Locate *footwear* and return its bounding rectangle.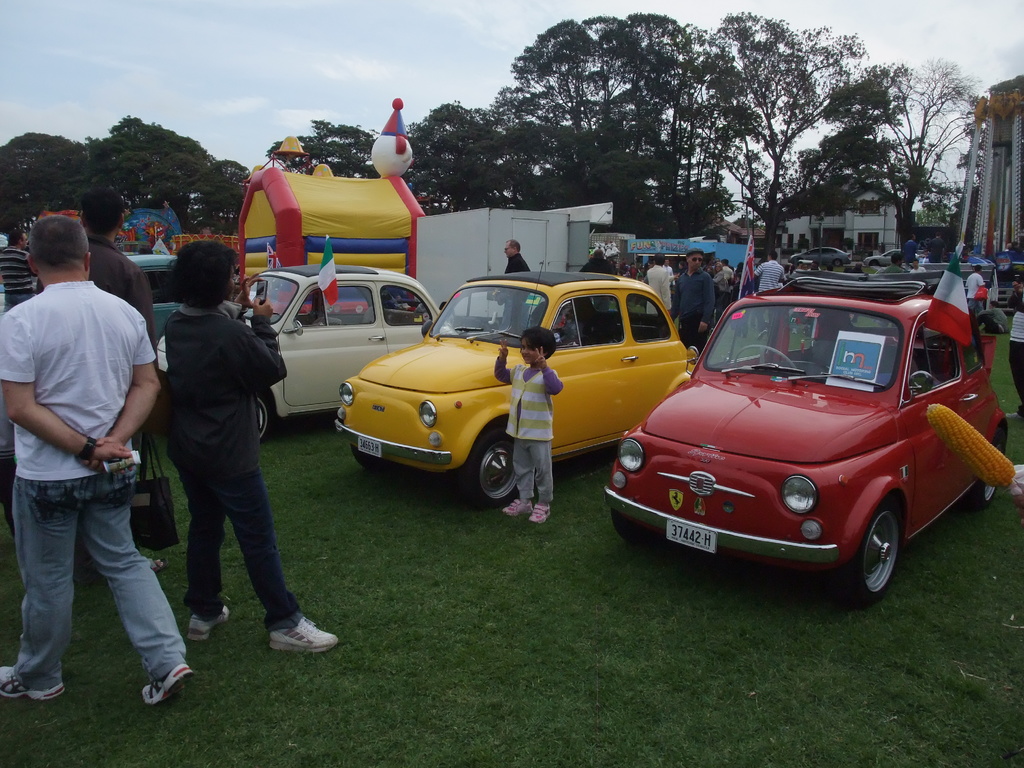
(745, 331, 748, 339).
